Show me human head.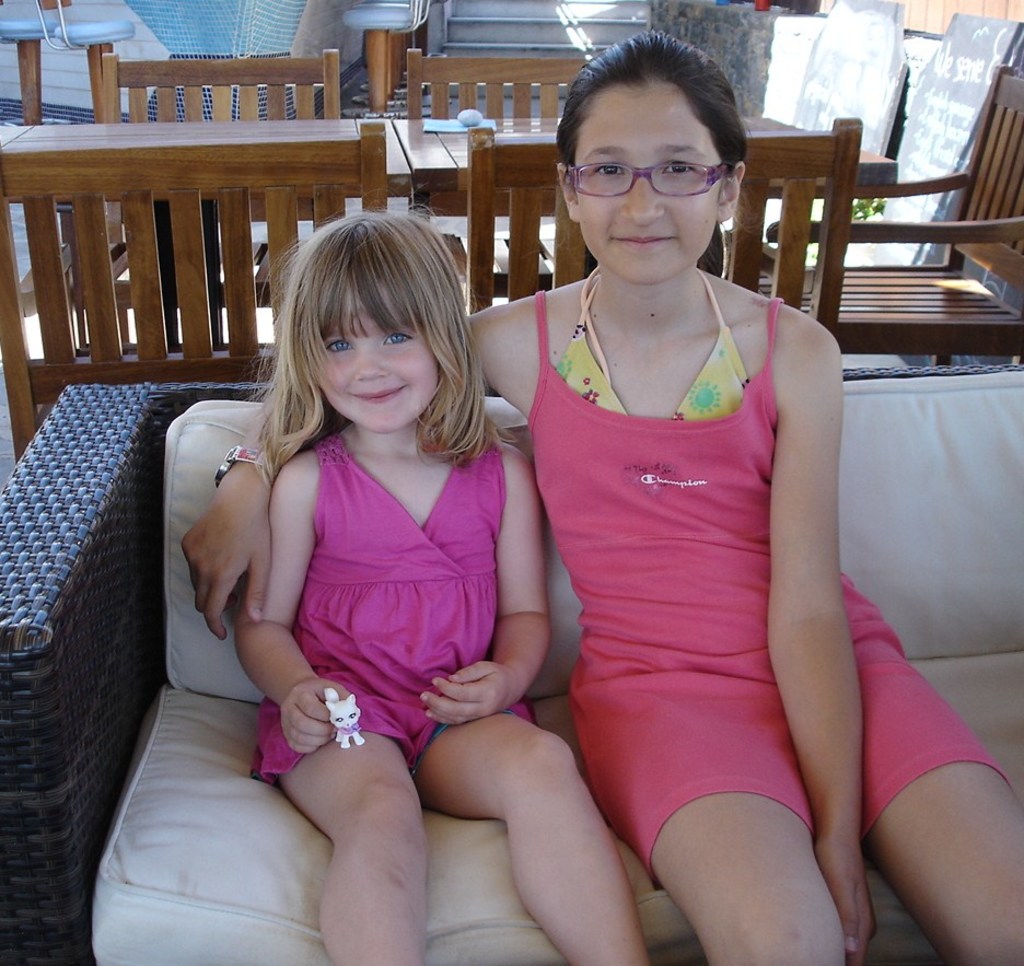
human head is here: x1=543 y1=38 x2=753 y2=277.
